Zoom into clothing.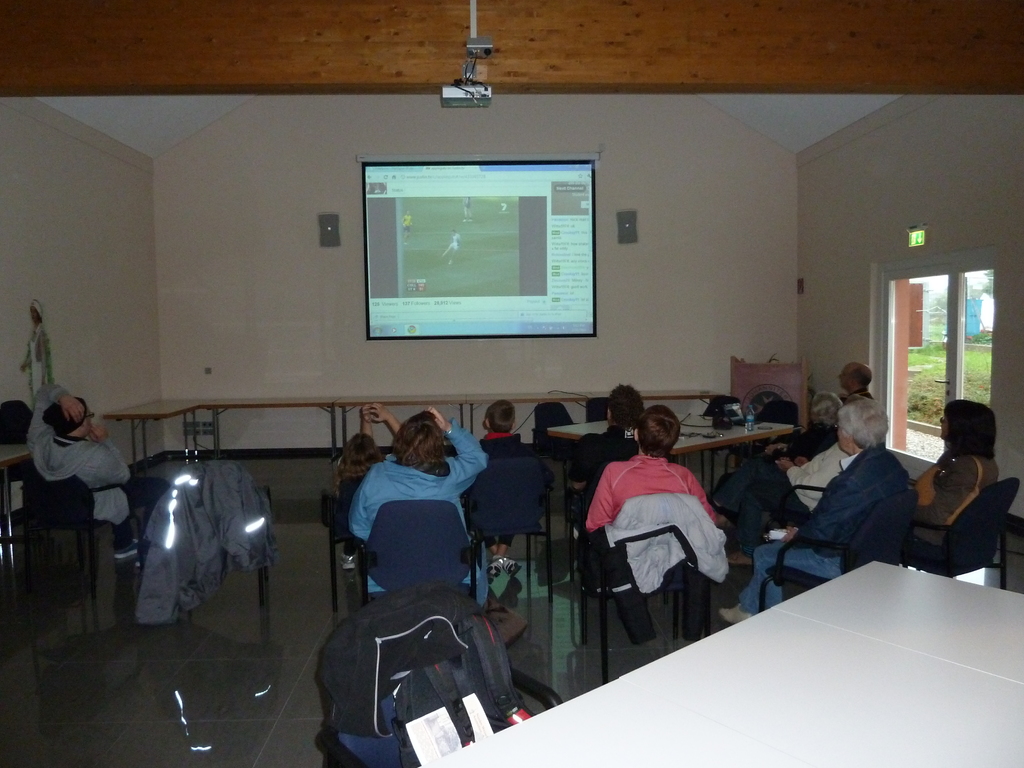
Zoom target: {"left": 315, "top": 596, "right": 512, "bottom": 765}.
